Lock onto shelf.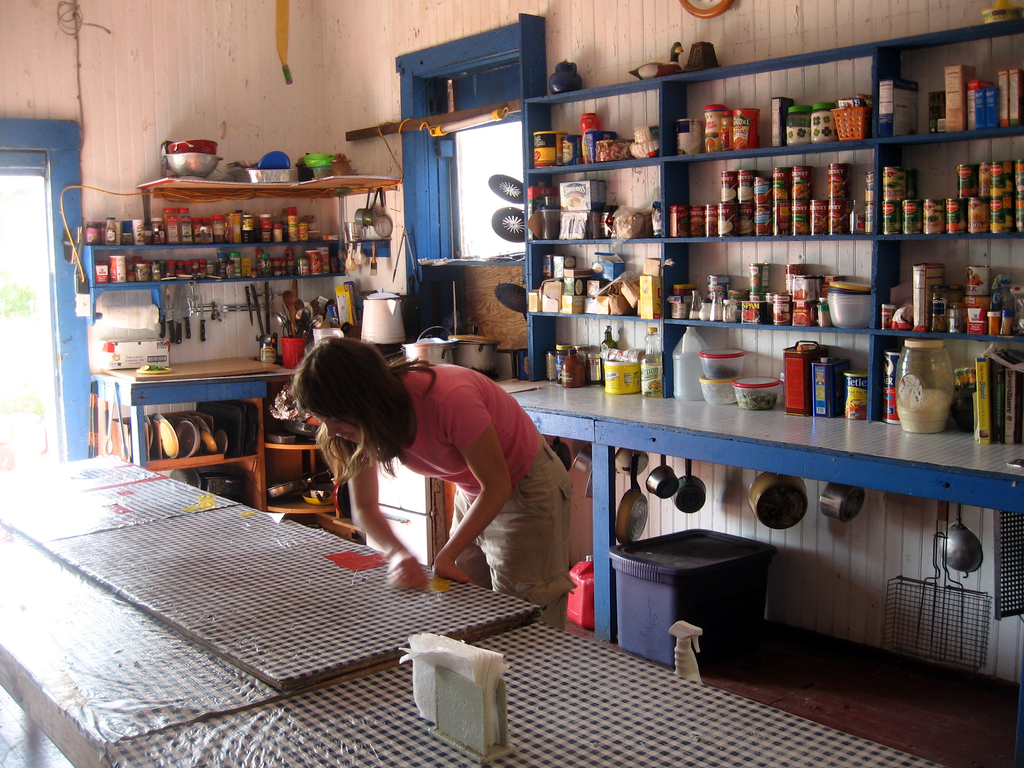
Locked: pyautogui.locateOnScreen(257, 387, 345, 463).
